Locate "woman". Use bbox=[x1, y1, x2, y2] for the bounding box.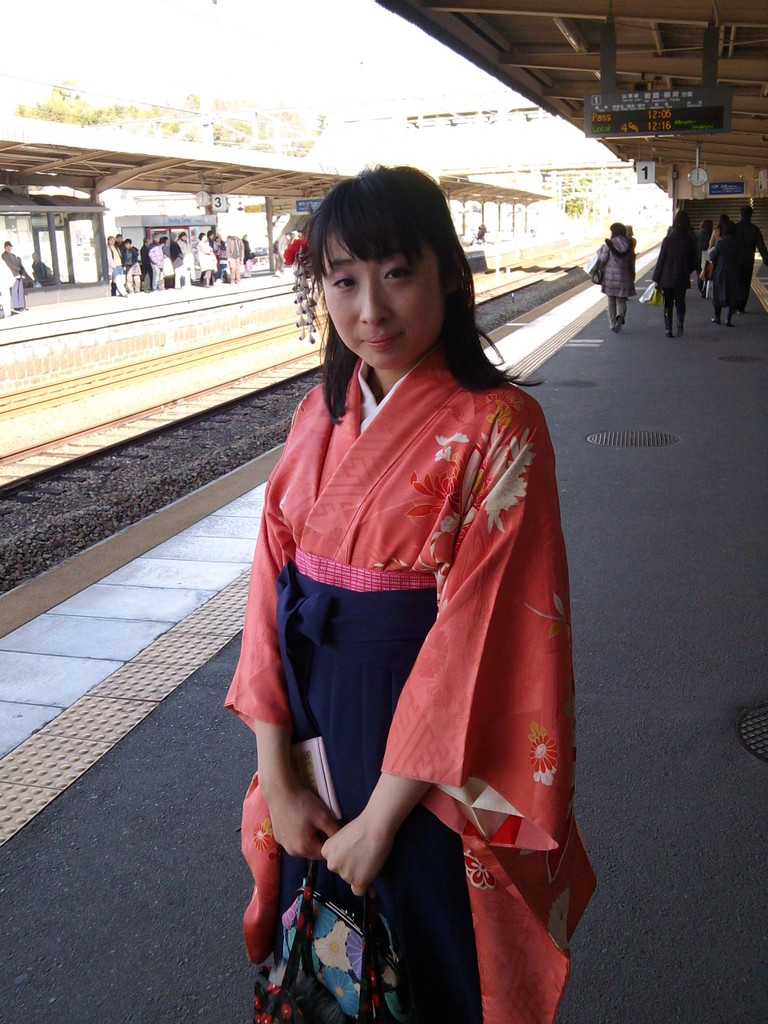
bbox=[162, 237, 176, 290].
